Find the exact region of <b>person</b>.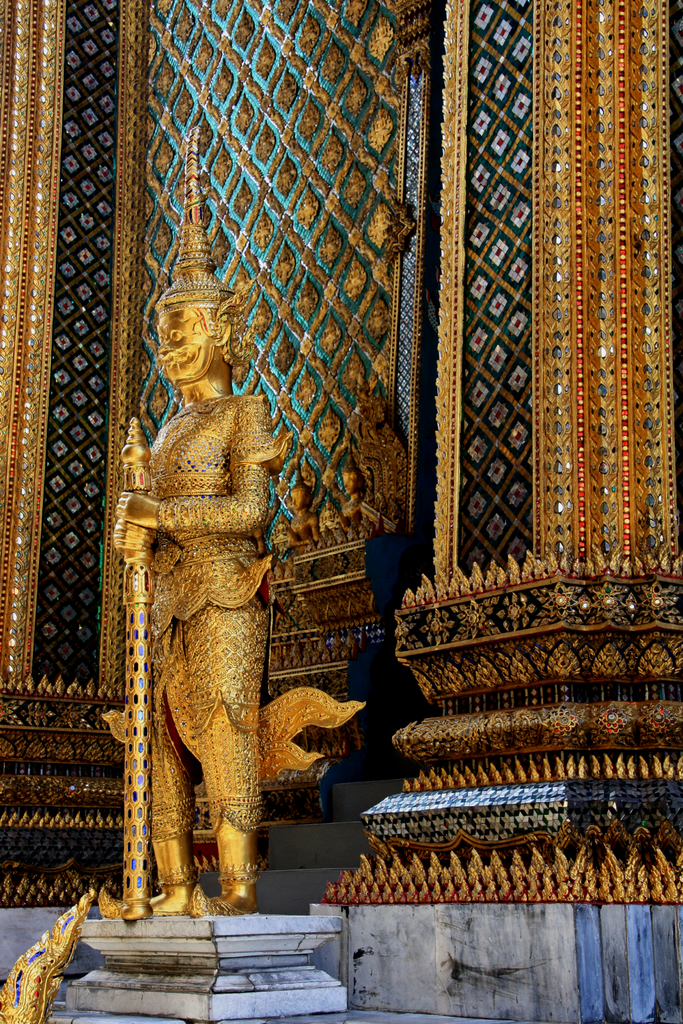
Exact region: 111/305/289/910.
